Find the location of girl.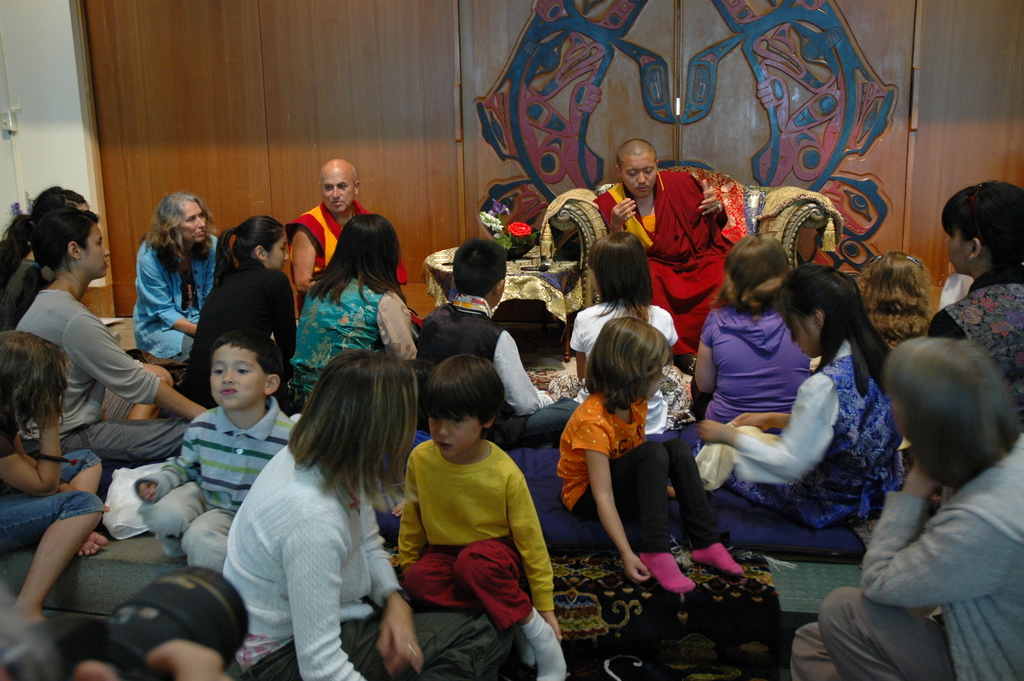
Location: select_region(8, 208, 207, 469).
